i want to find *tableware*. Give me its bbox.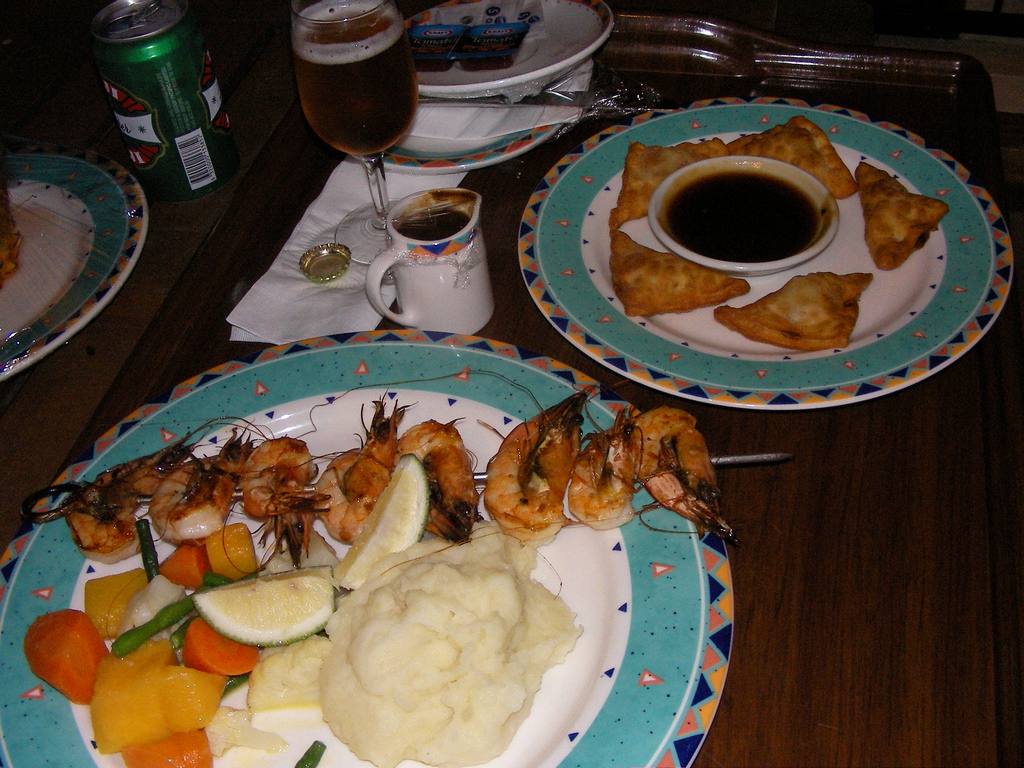
[left=365, top=182, right=499, bottom=339].
